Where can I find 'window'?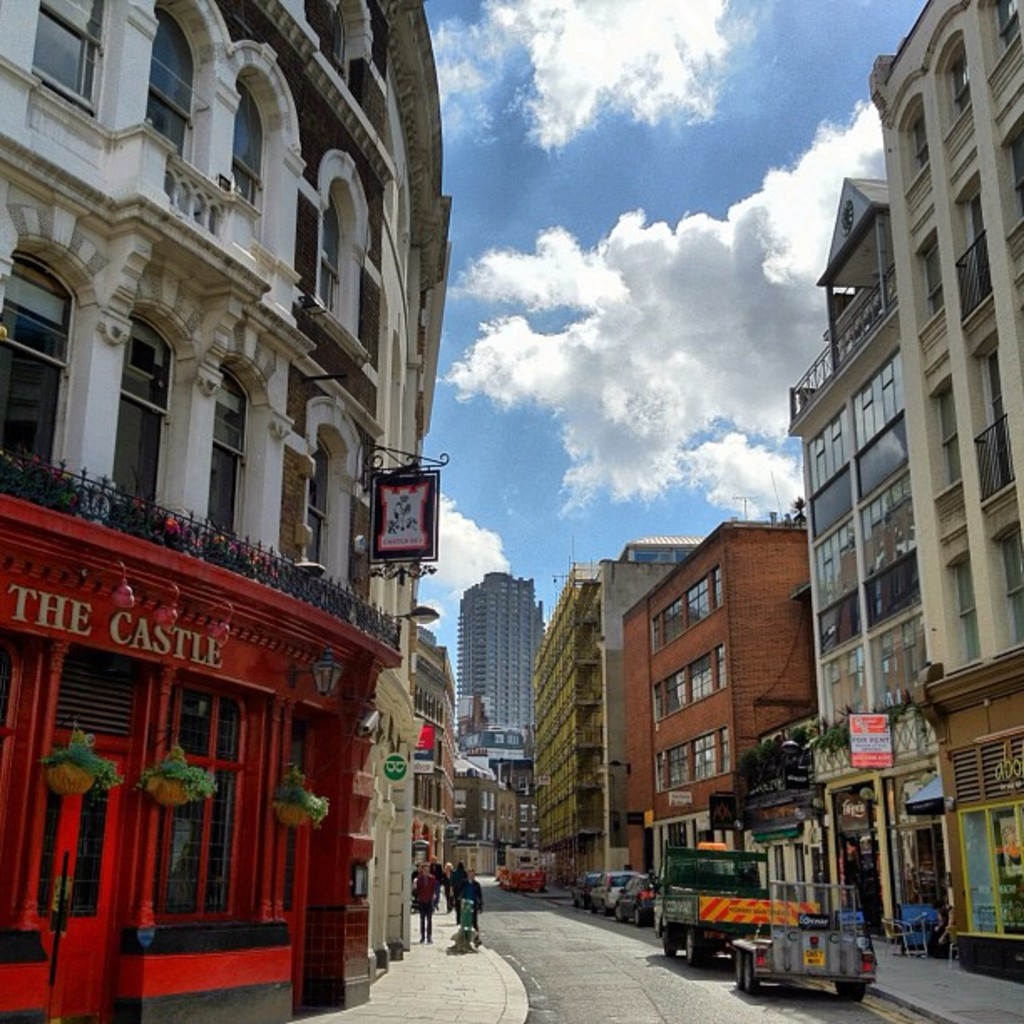
You can find it at crop(224, 89, 261, 199).
